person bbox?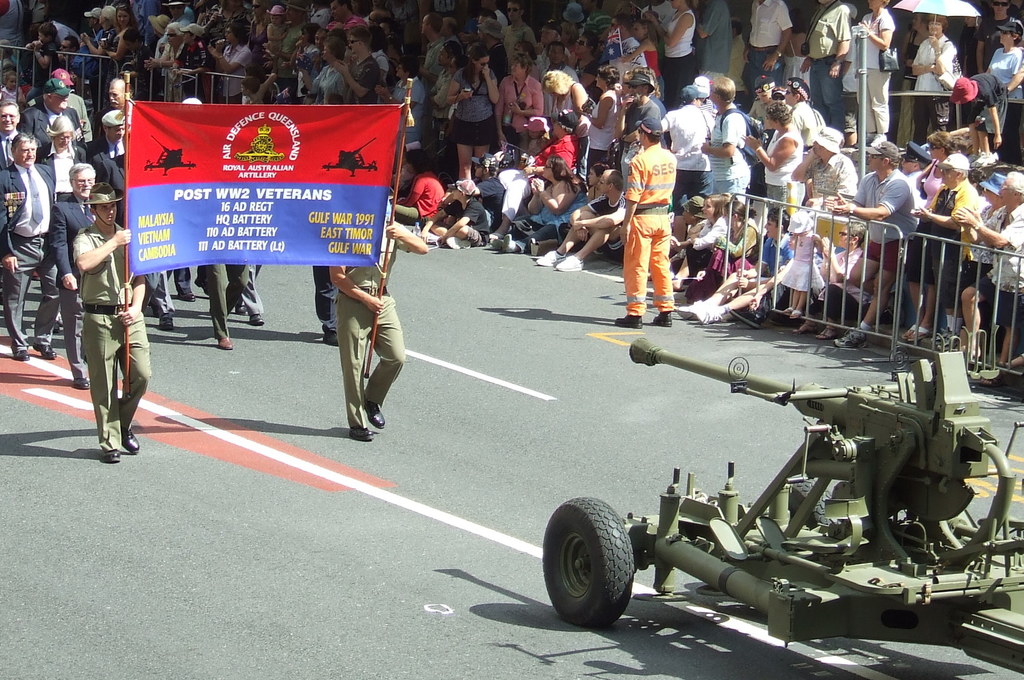
{"left": 100, "top": 136, "right": 176, "bottom": 331}
